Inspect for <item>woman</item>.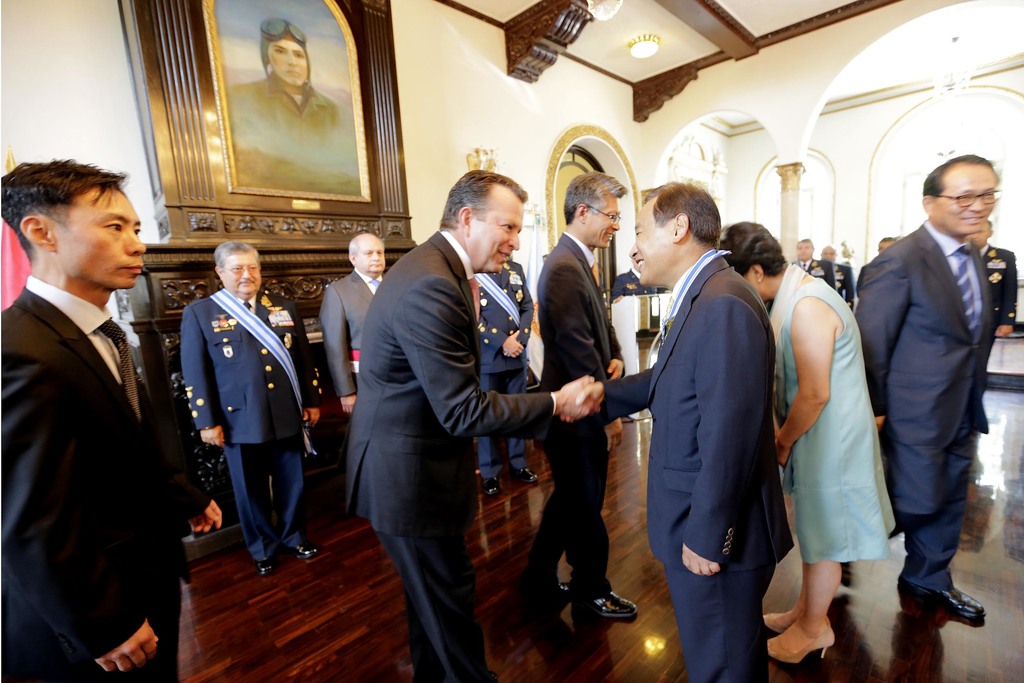
Inspection: (721,222,895,664).
